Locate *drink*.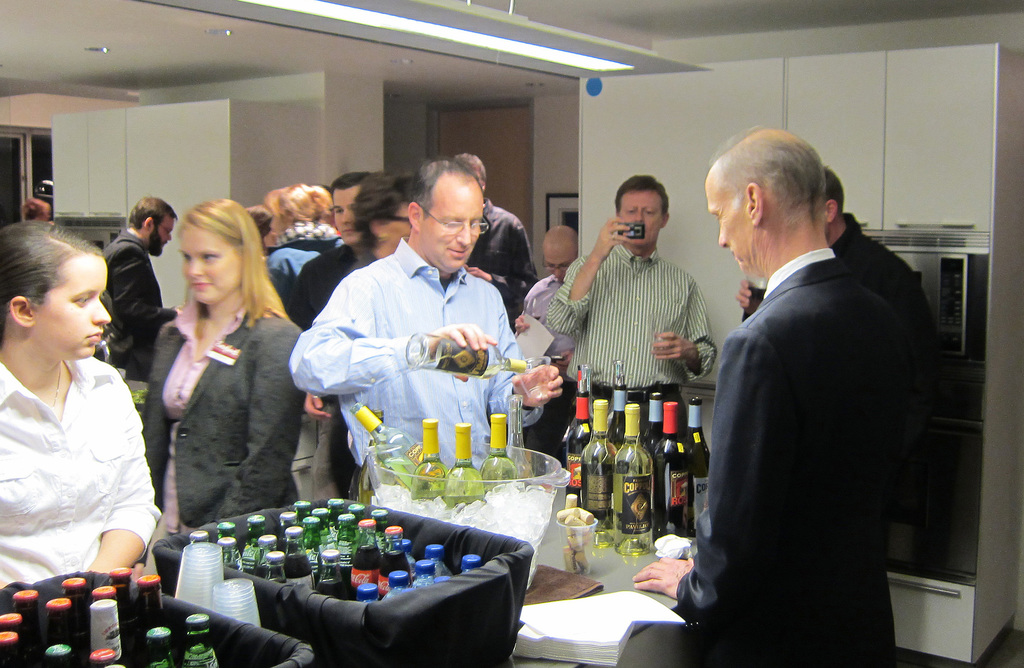
Bounding box: {"left": 612, "top": 401, "right": 656, "bottom": 561}.
